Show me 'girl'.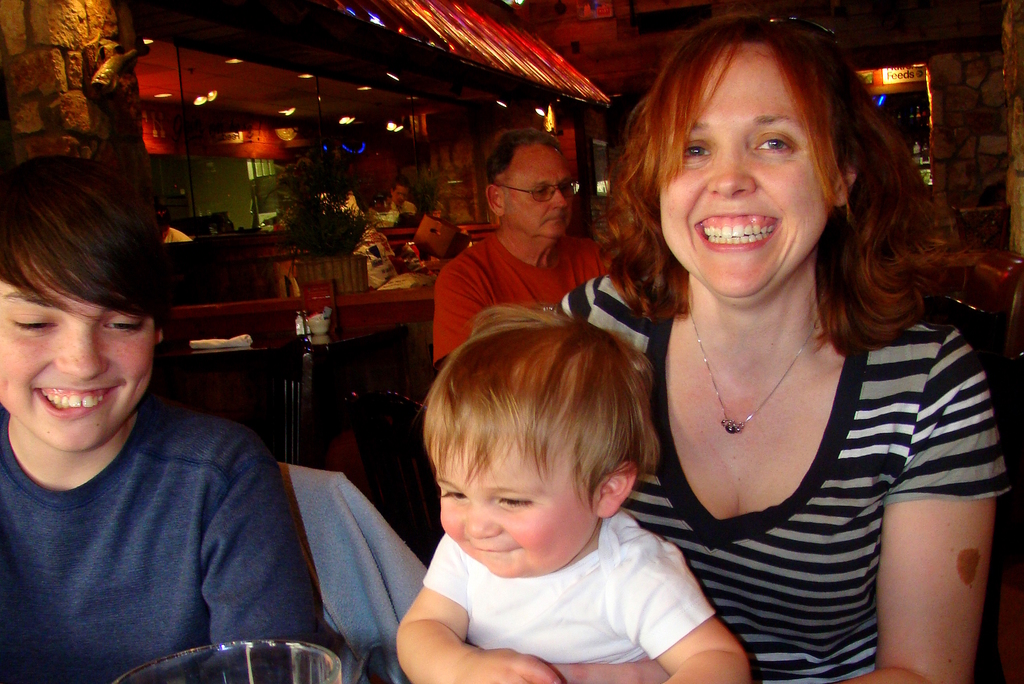
'girl' is here: (left=0, top=161, right=324, bottom=683).
